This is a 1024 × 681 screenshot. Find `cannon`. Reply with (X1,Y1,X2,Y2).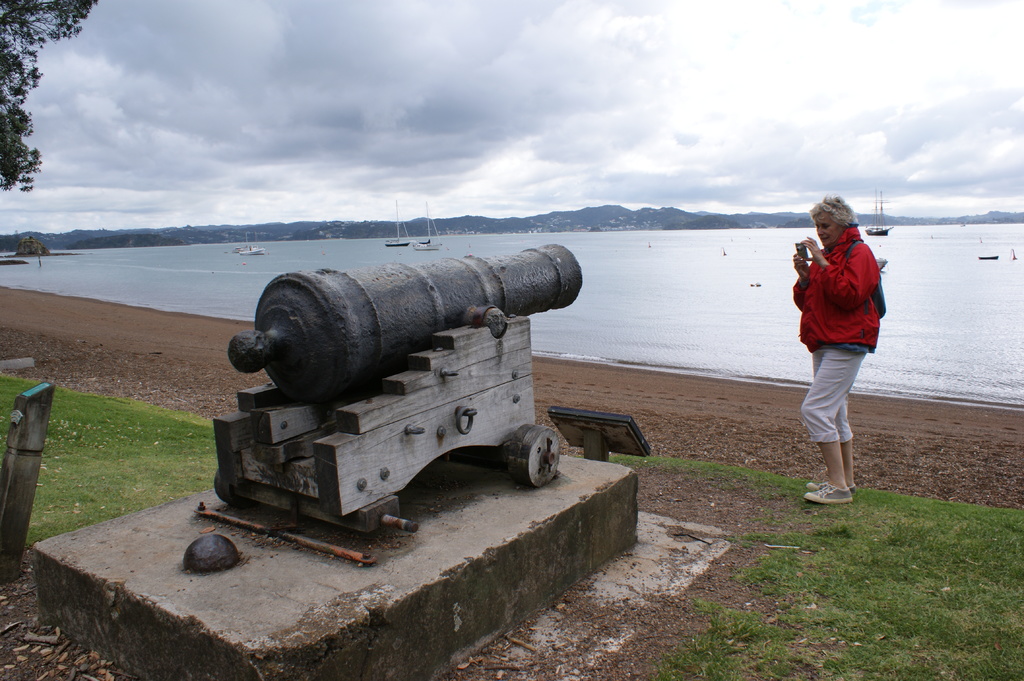
(212,239,587,544).
